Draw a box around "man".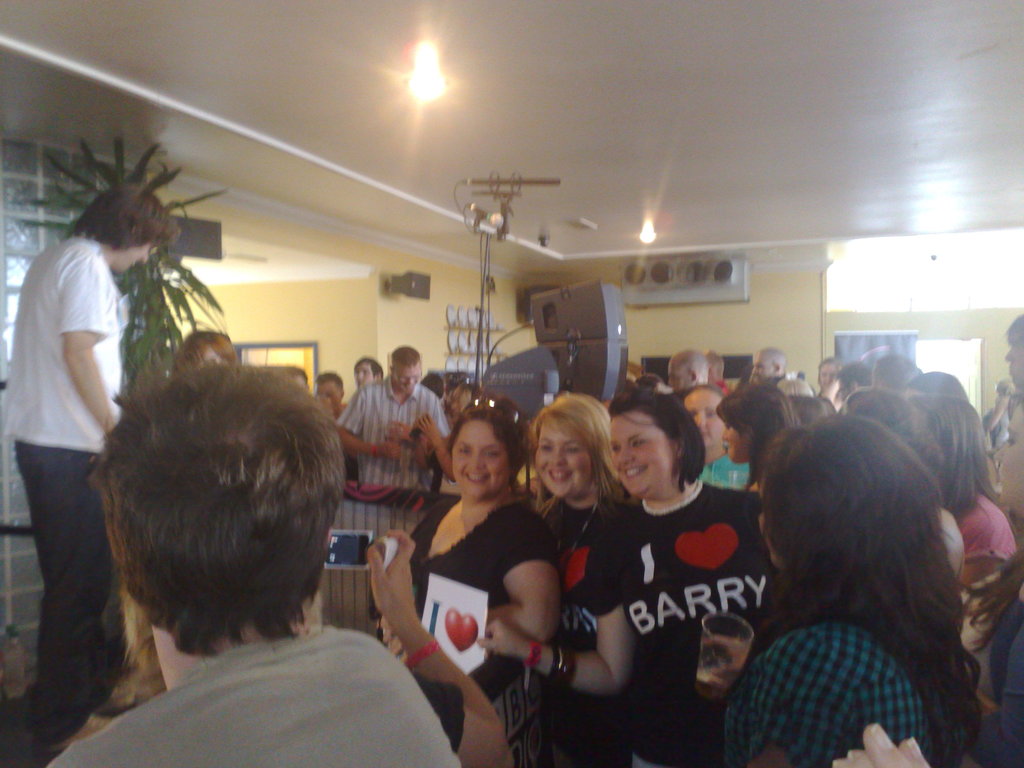
locate(313, 369, 346, 419).
